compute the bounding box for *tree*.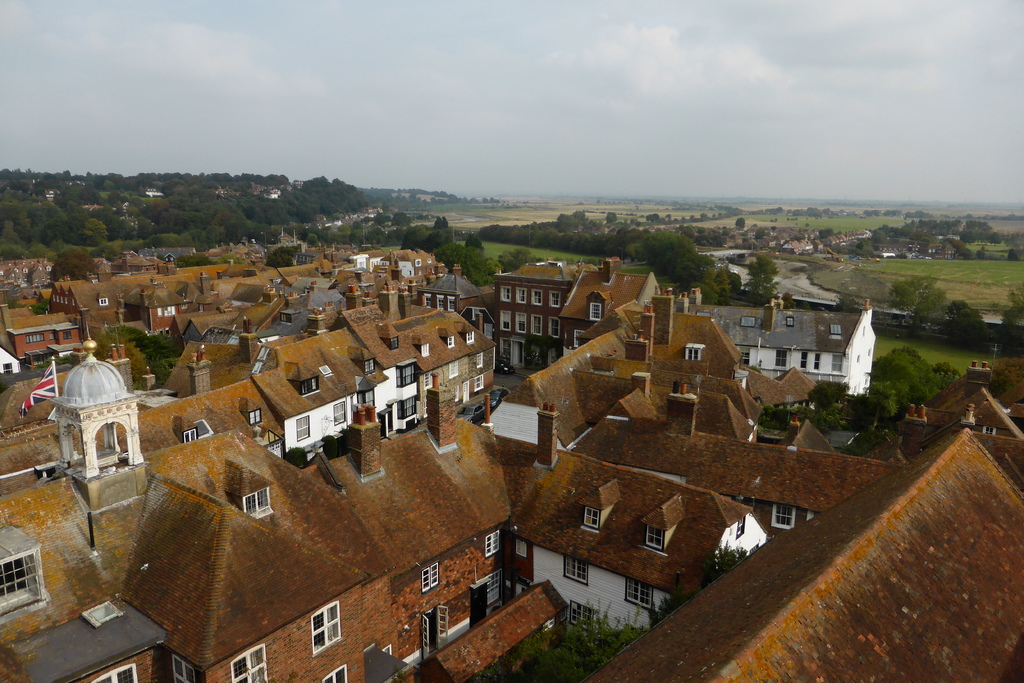
<region>473, 612, 646, 682</region>.
